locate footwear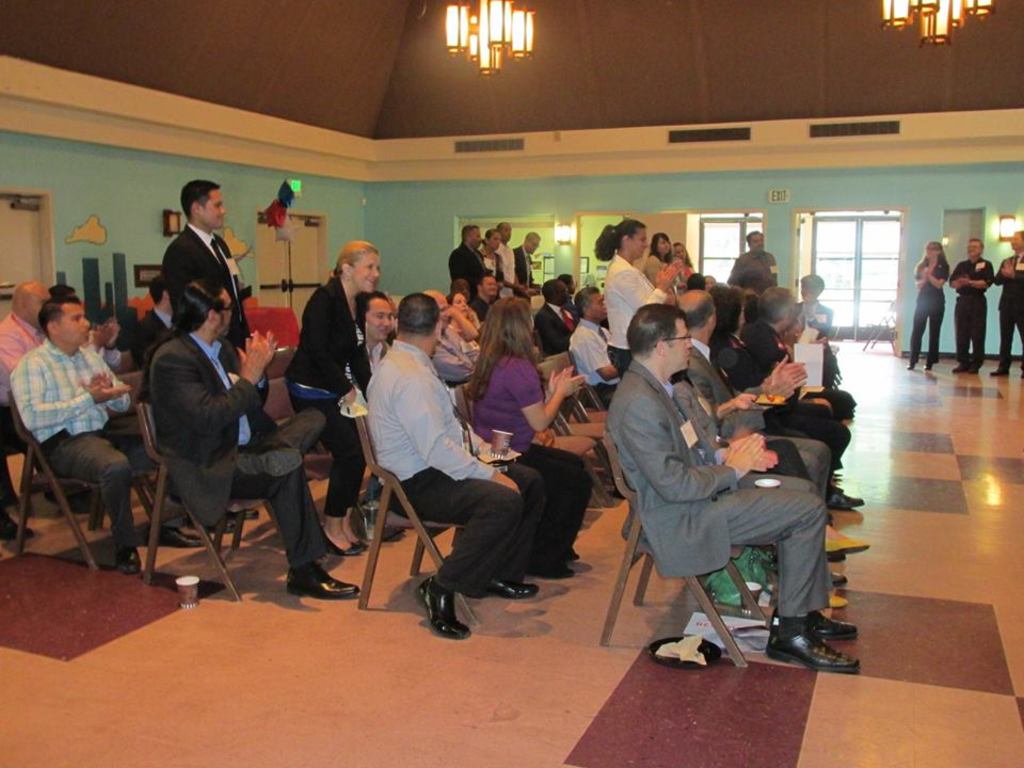
(358, 525, 380, 542)
